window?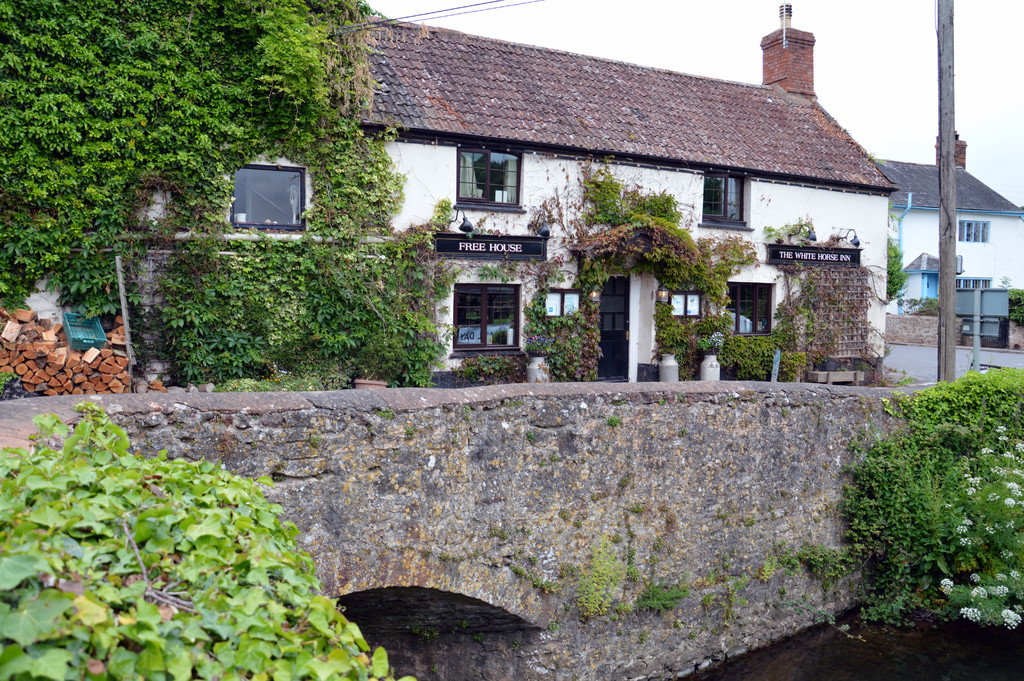
{"x1": 697, "y1": 173, "x2": 755, "y2": 229}
